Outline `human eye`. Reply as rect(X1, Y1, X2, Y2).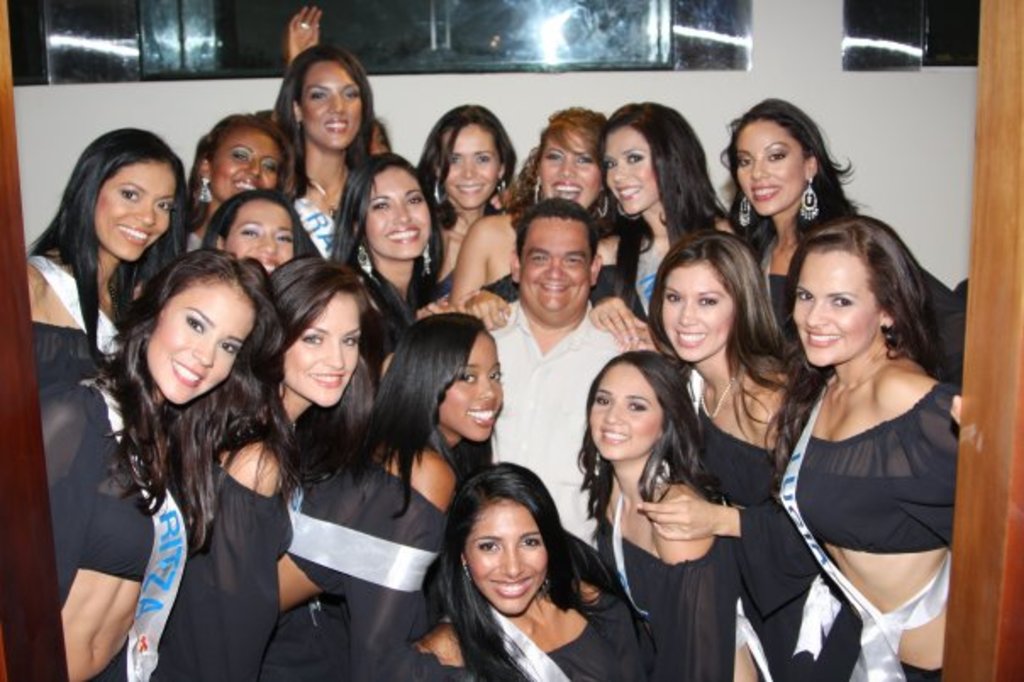
rect(692, 293, 724, 307).
